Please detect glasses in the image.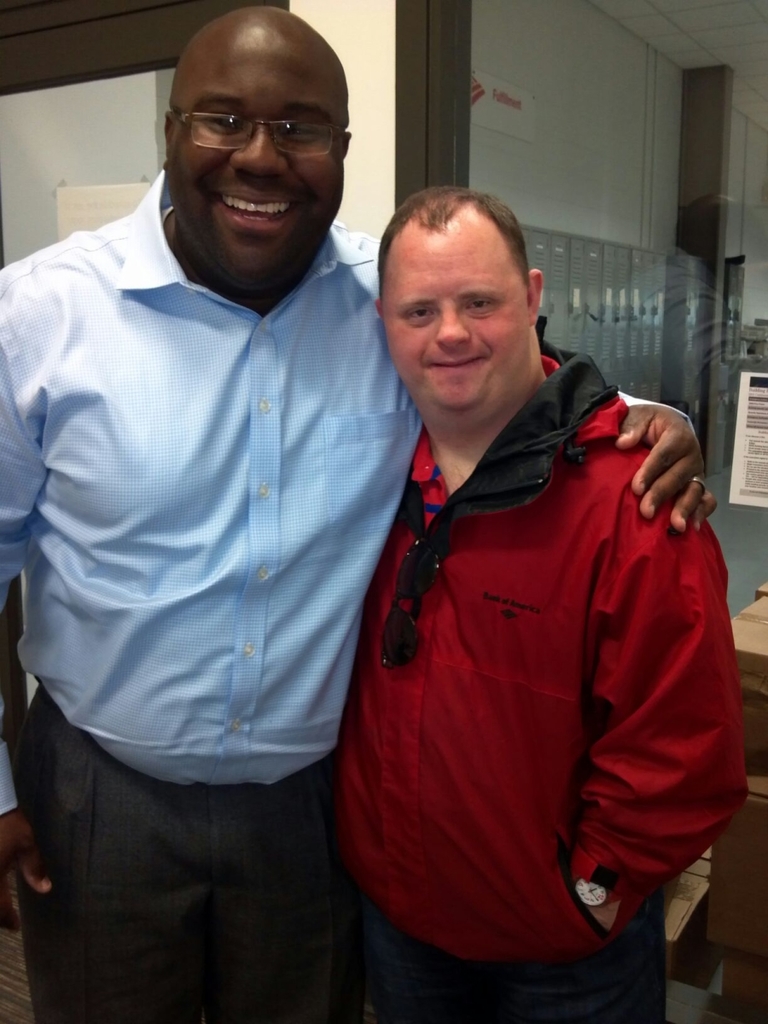
(left=160, top=83, right=354, bottom=155).
